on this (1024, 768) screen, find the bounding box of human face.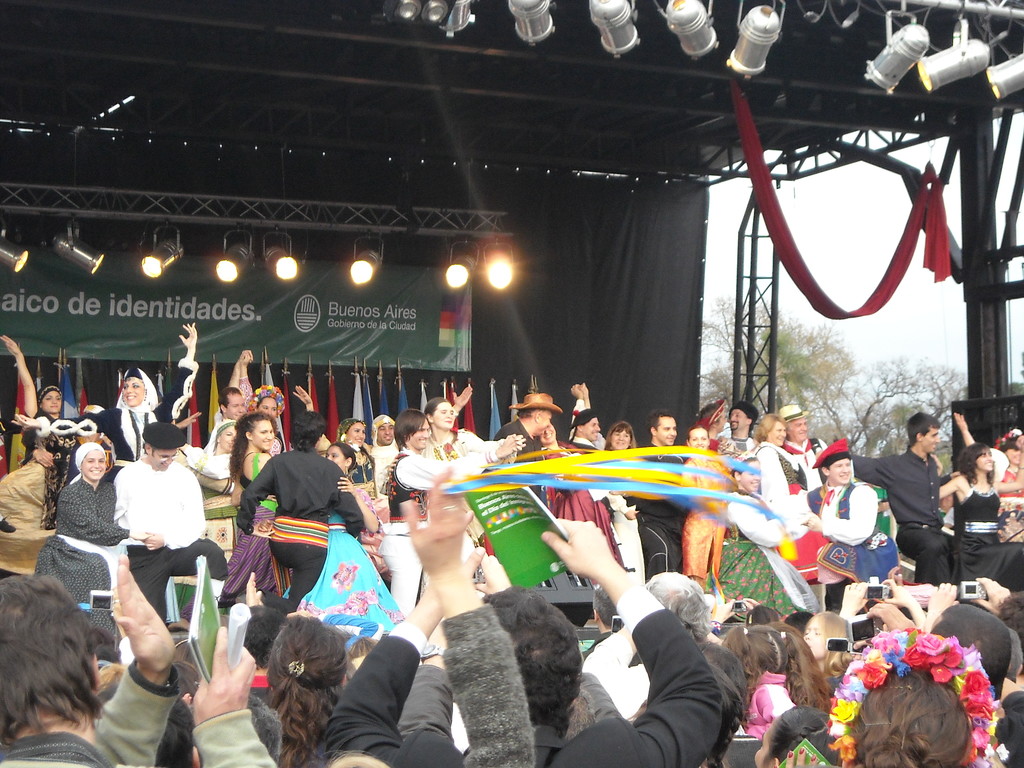
Bounding box: {"left": 379, "top": 422, "right": 396, "bottom": 445}.
